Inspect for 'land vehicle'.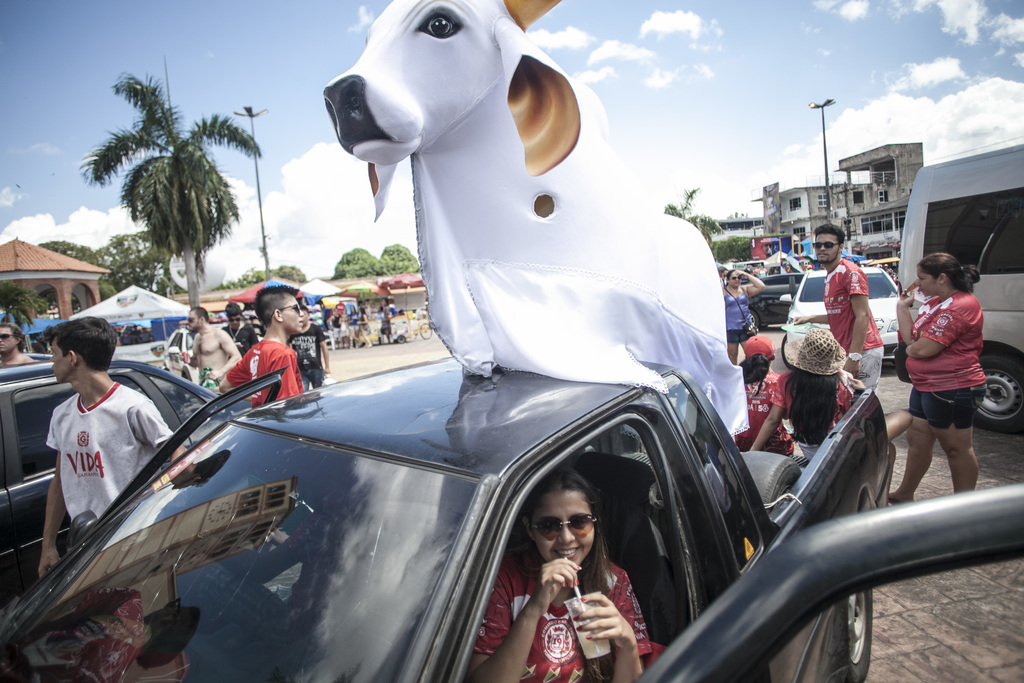
Inspection: x1=749, y1=272, x2=804, y2=334.
